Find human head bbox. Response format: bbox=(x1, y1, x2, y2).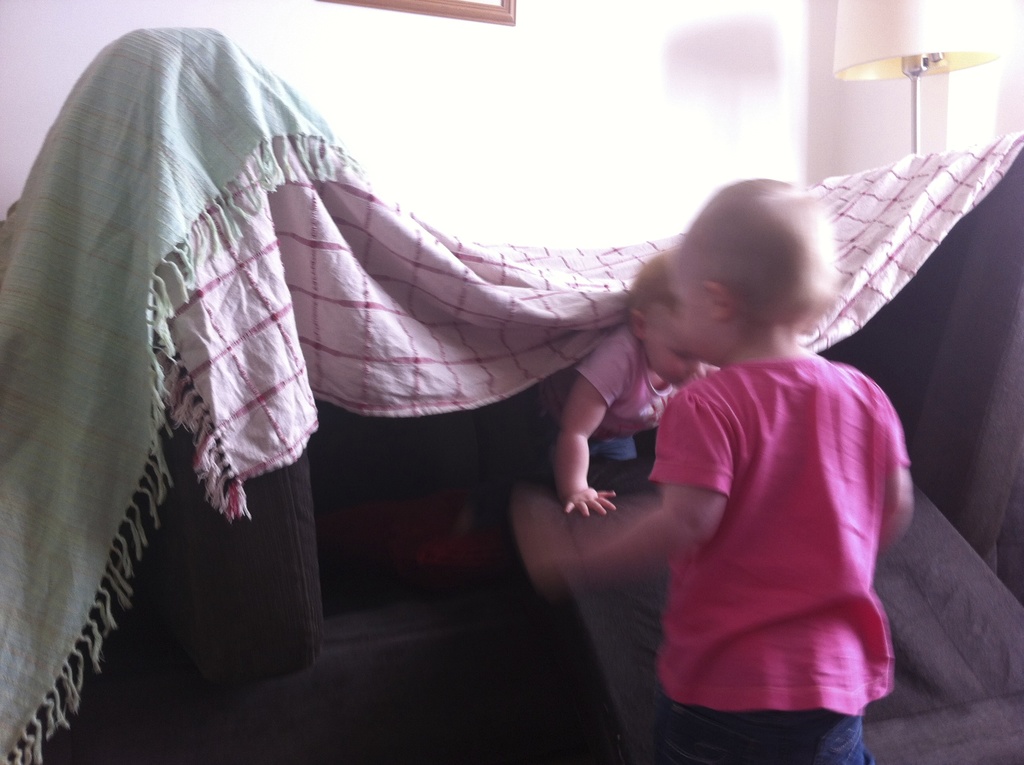
bbox=(625, 248, 702, 388).
